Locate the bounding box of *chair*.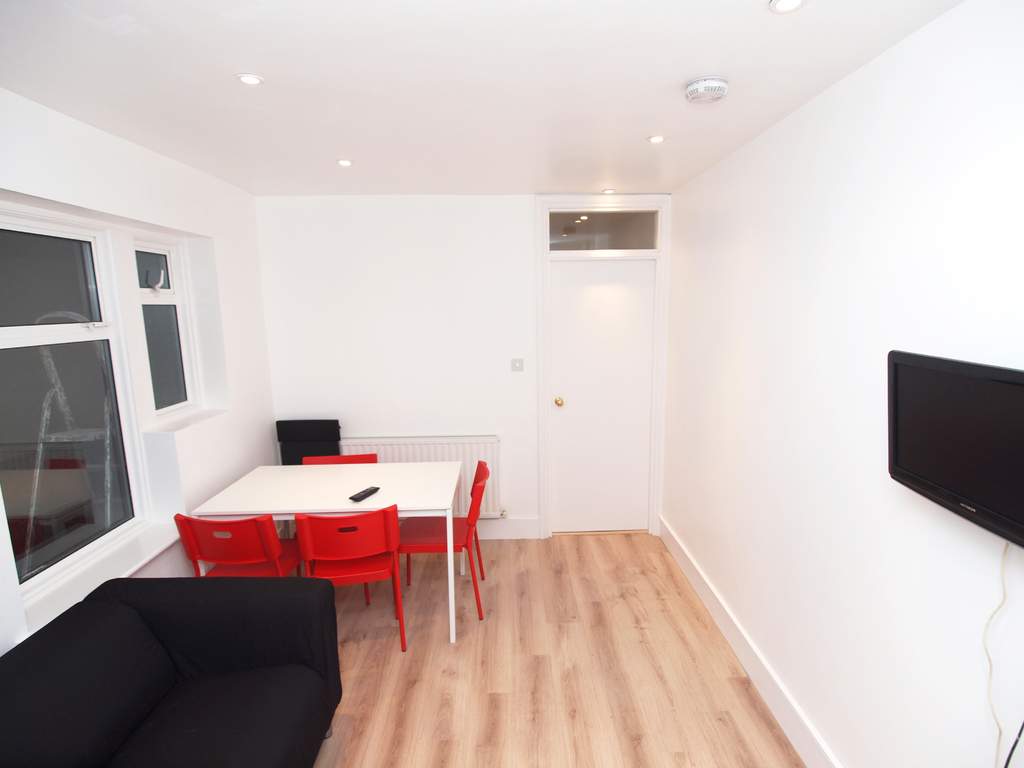
Bounding box: <region>172, 511, 303, 584</region>.
